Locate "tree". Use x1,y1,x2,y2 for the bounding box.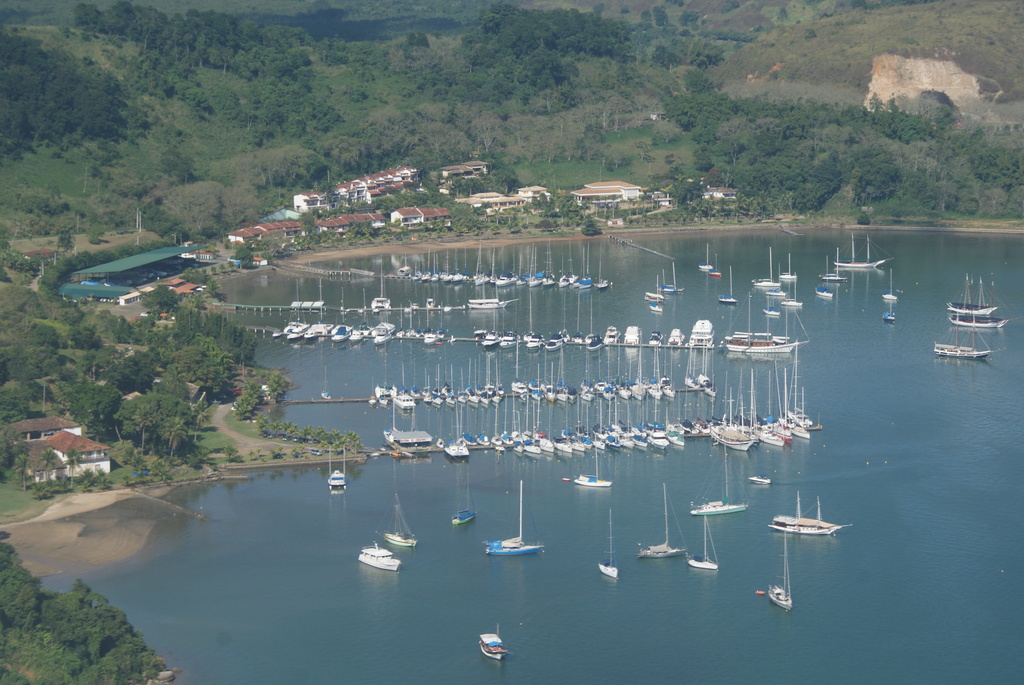
60,448,83,491.
